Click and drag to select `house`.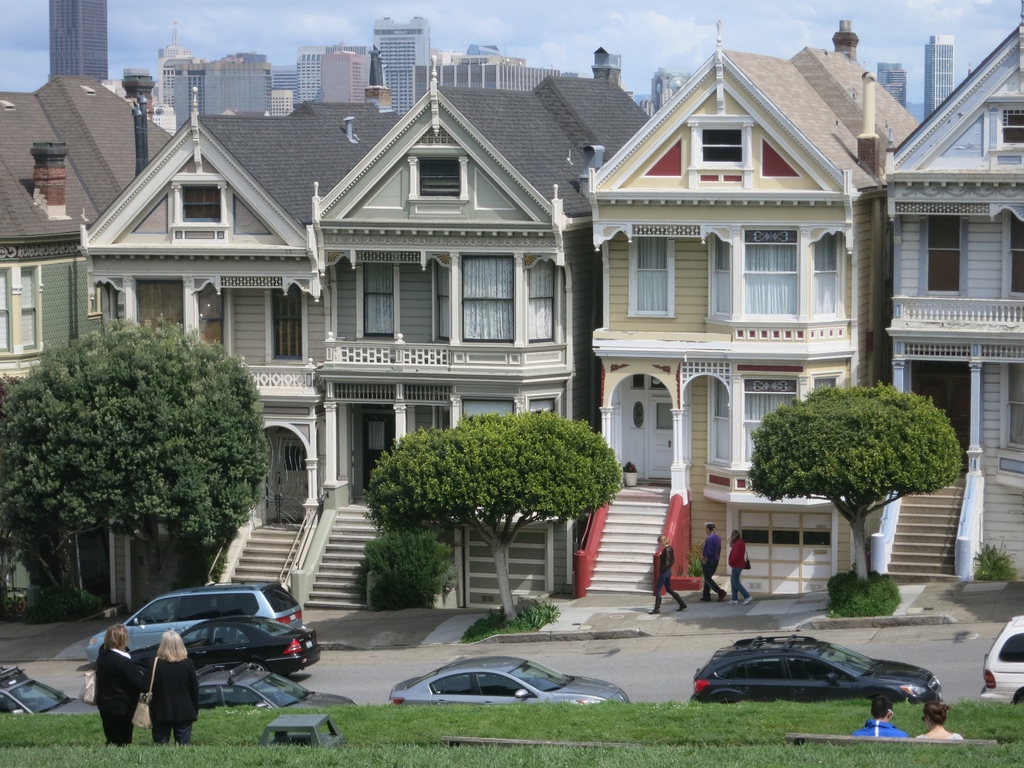
Selection: detection(1, 68, 105, 569).
